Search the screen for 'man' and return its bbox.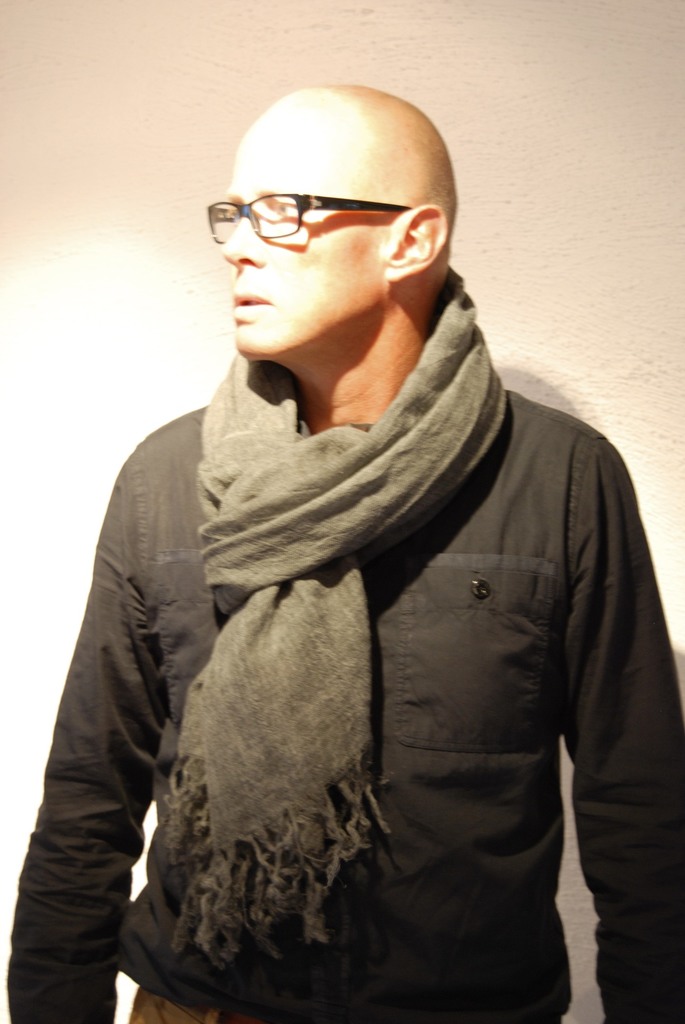
Found: bbox=[6, 89, 684, 1023].
